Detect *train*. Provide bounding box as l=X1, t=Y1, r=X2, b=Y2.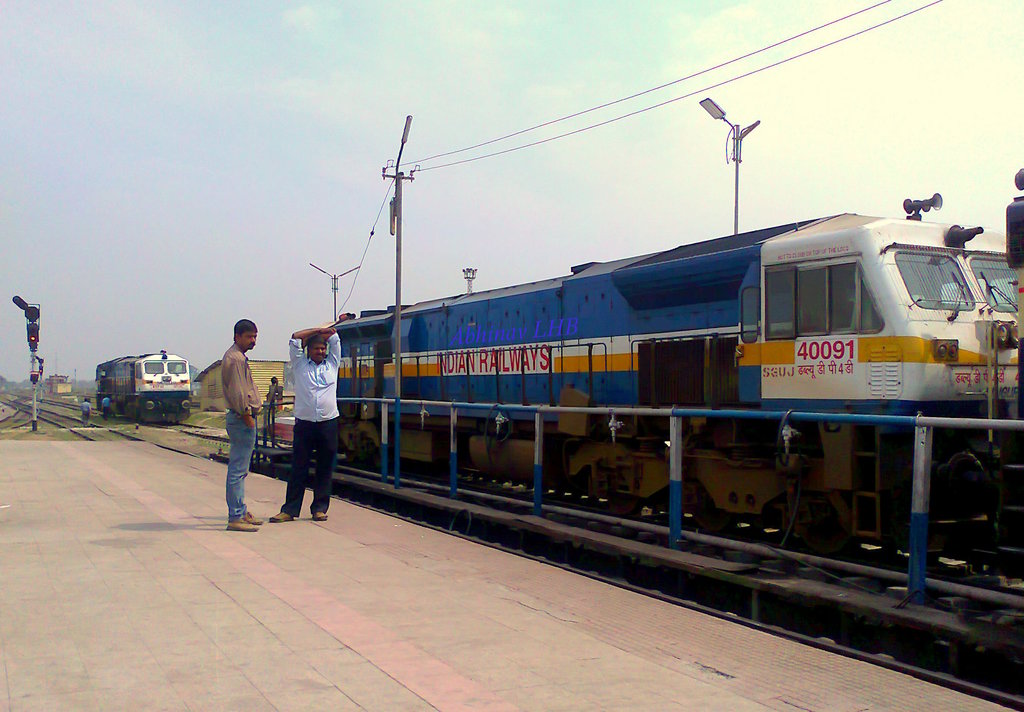
l=343, t=188, r=1023, b=571.
